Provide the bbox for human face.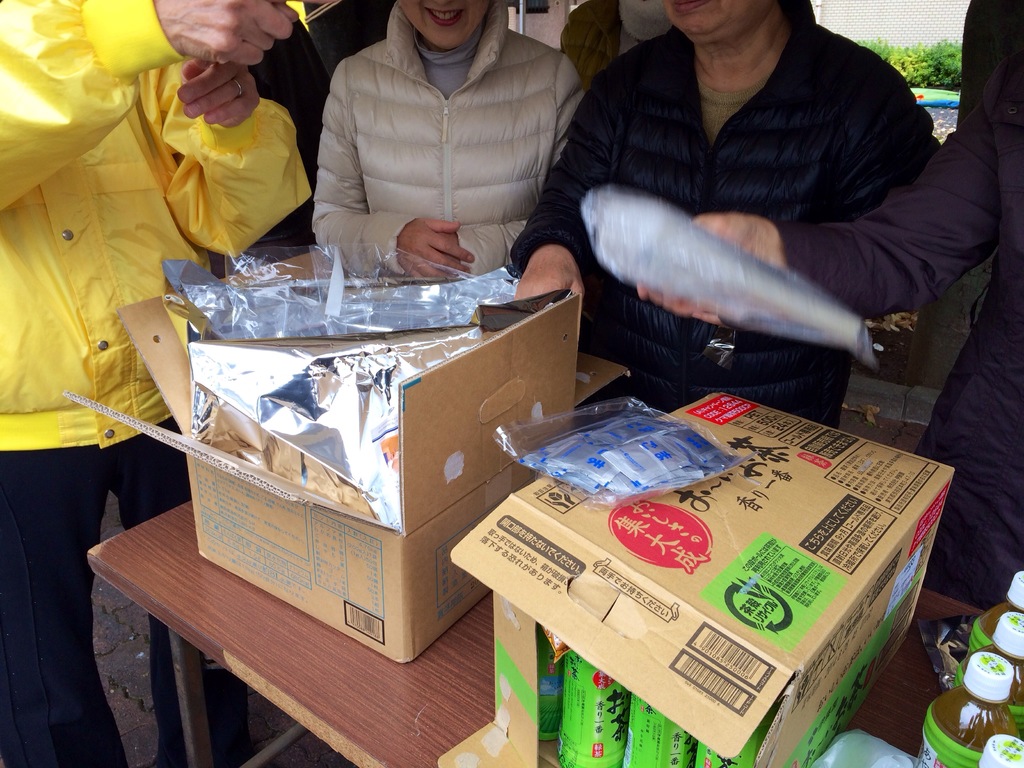
401 0 487 51.
